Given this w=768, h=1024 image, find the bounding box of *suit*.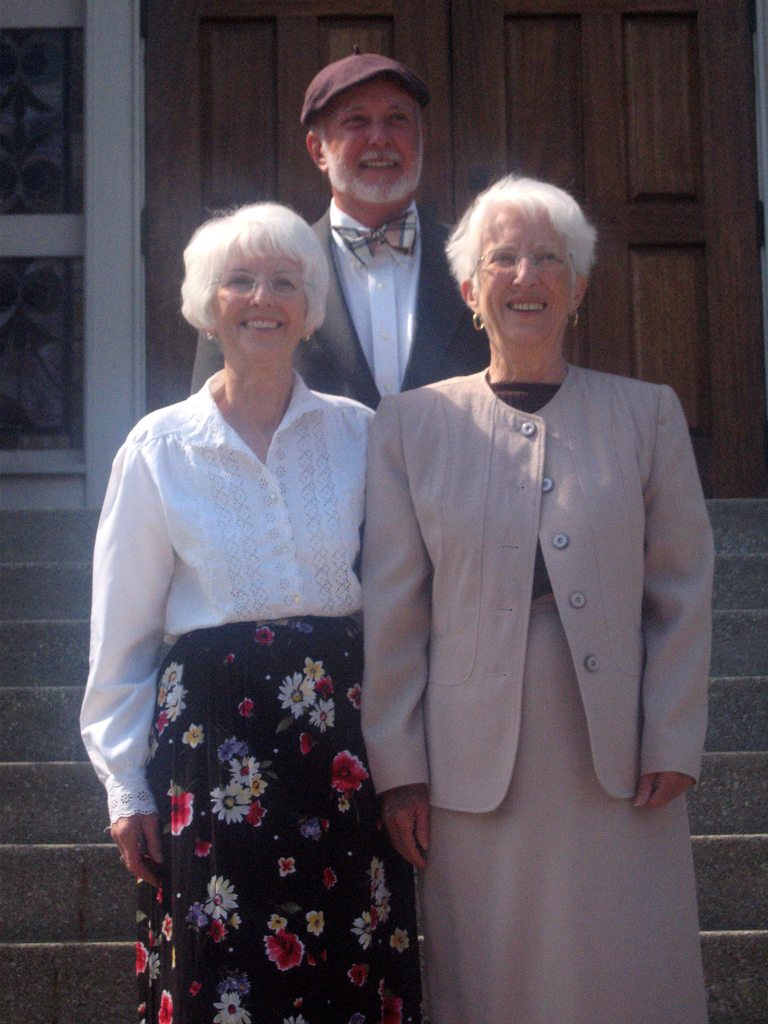
detection(344, 227, 723, 1004).
